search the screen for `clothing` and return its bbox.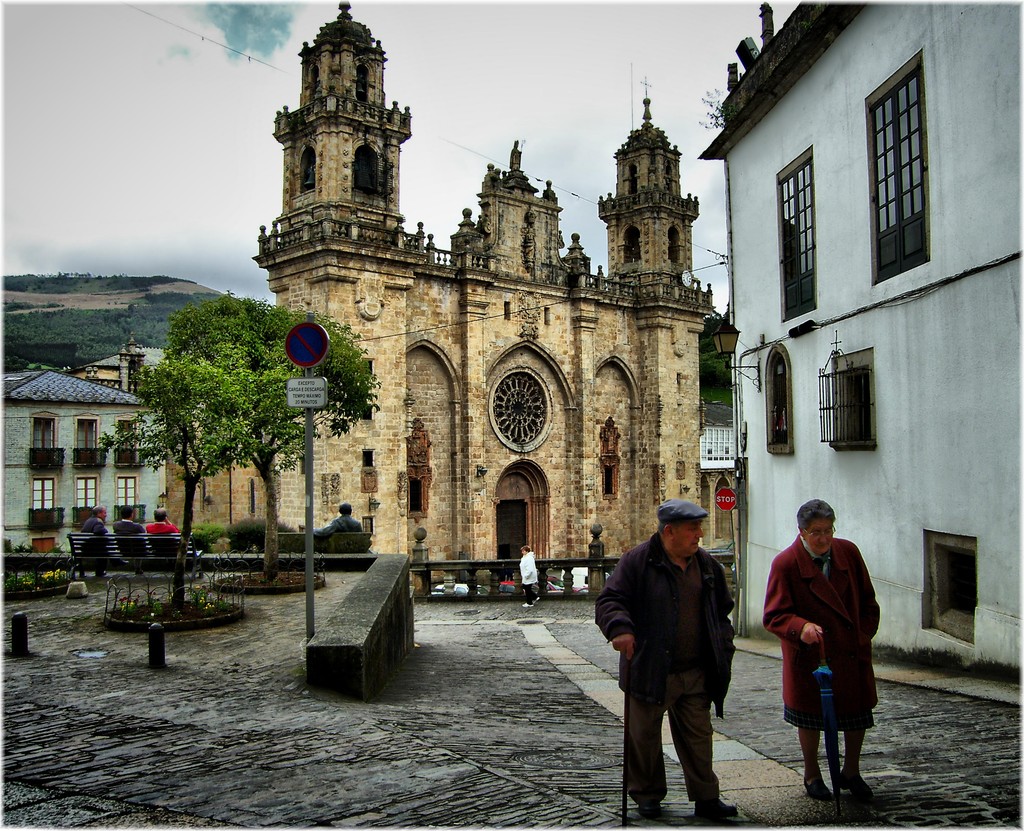
Found: {"left": 116, "top": 514, "right": 147, "bottom": 565}.
